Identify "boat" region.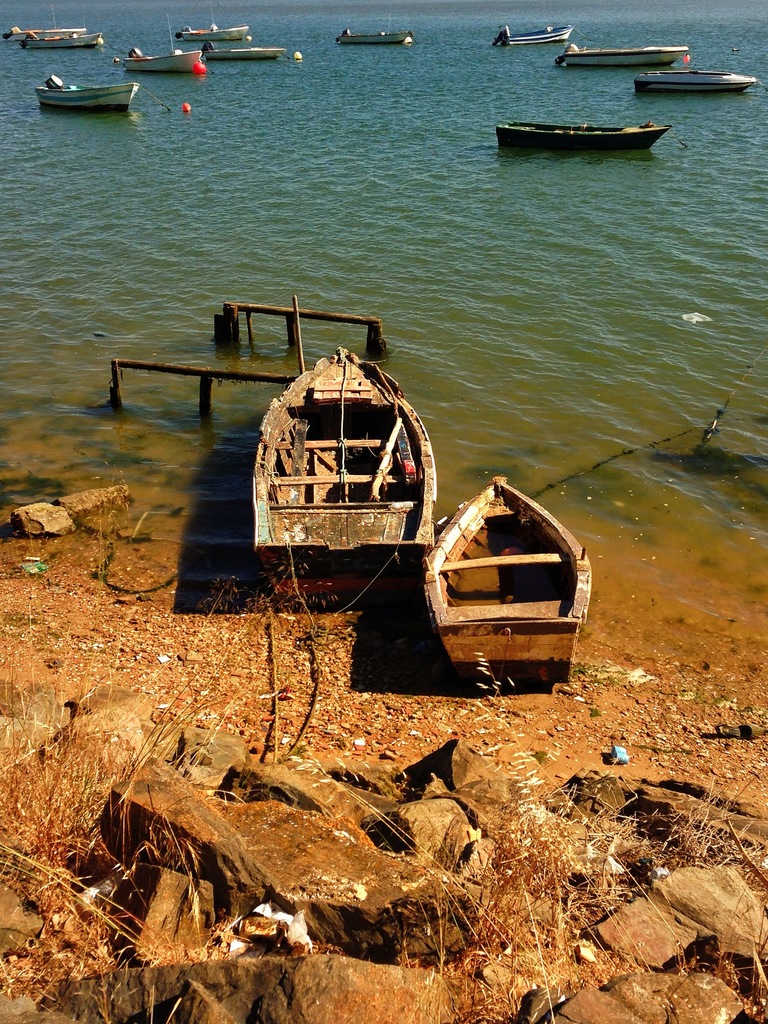
Region: box=[630, 64, 757, 97].
